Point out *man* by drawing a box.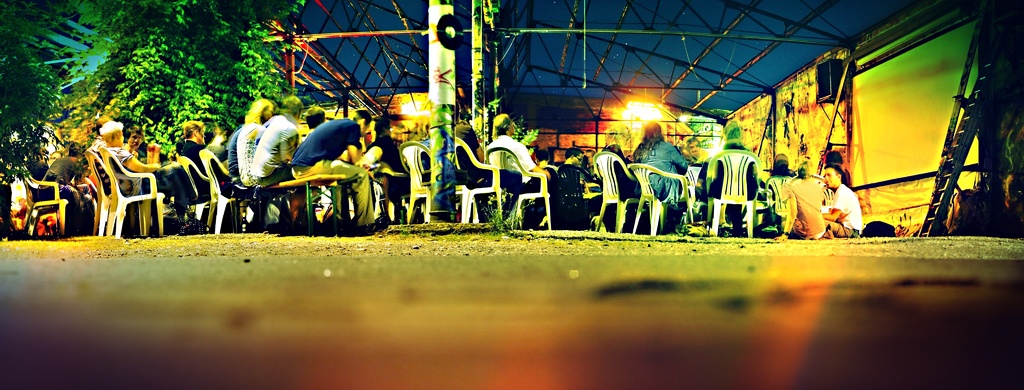
293 111 372 229.
